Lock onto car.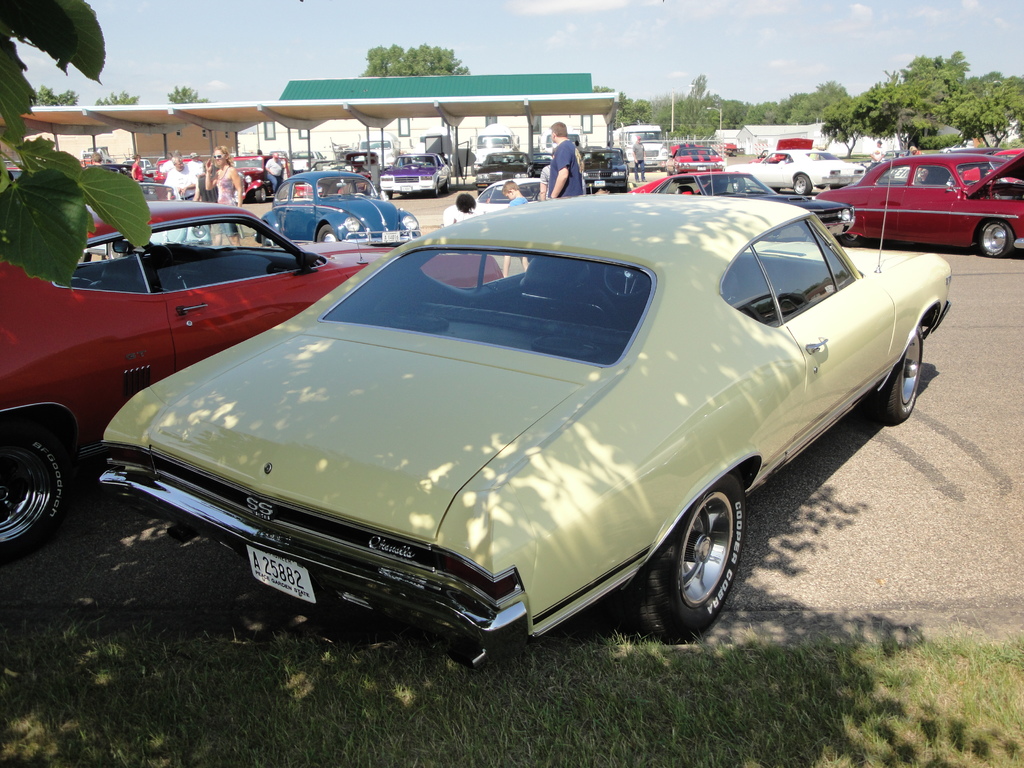
Locked: select_region(610, 124, 689, 171).
